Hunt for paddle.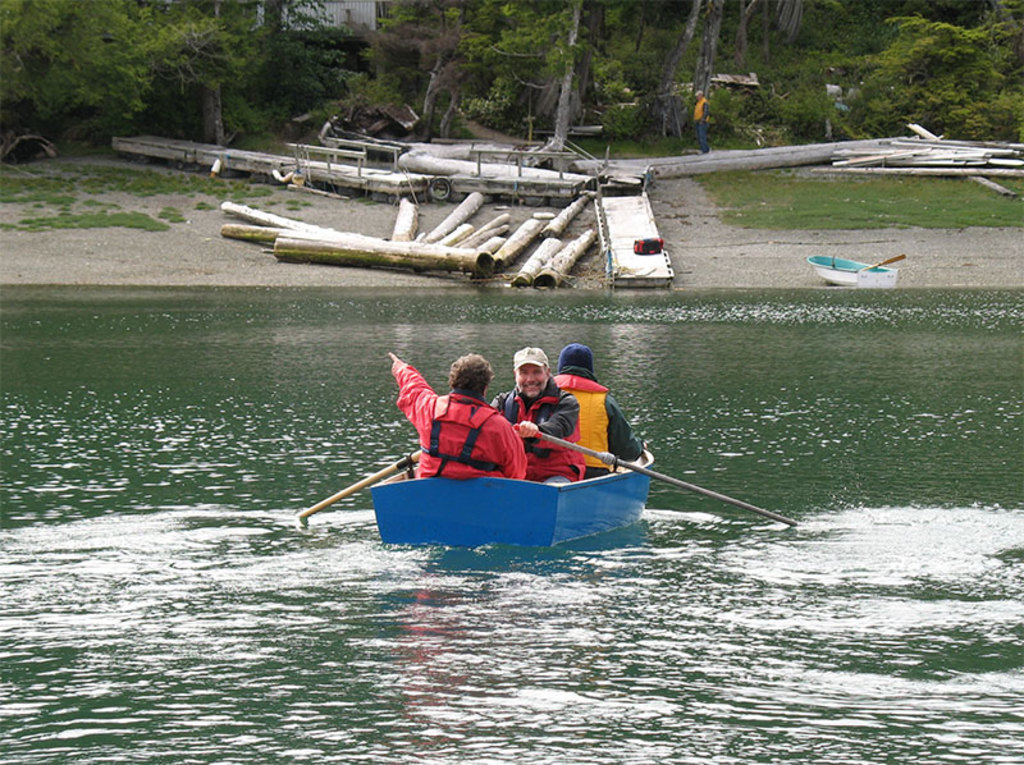
Hunted down at (x1=516, y1=423, x2=799, y2=527).
